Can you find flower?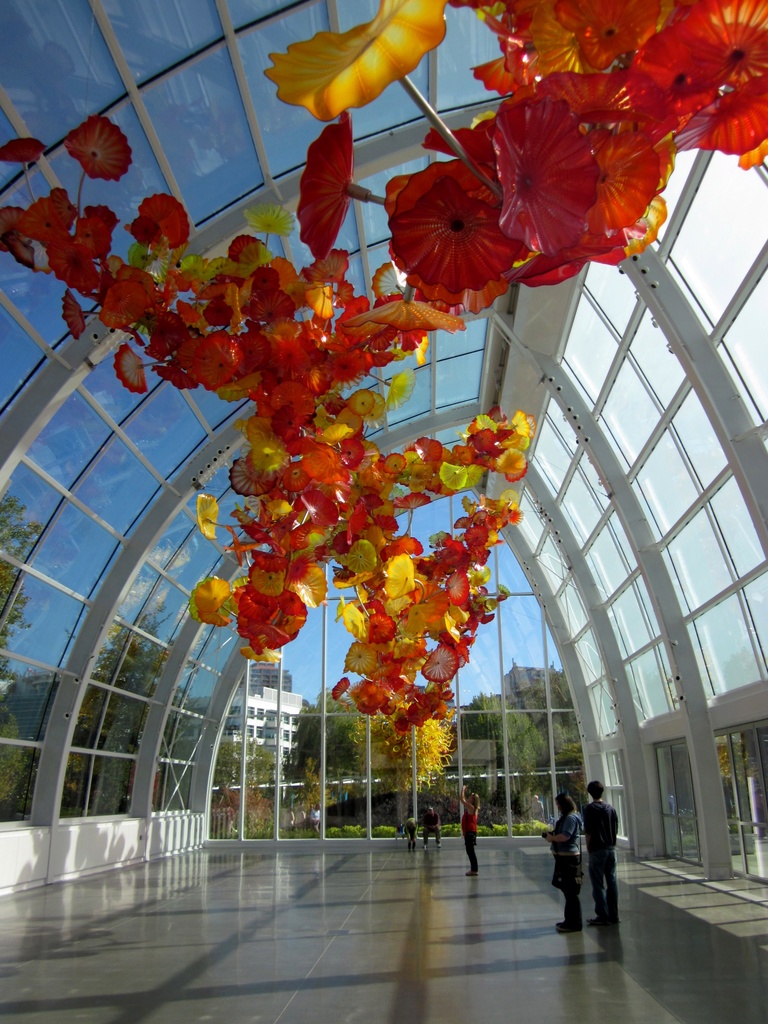
Yes, bounding box: [left=383, top=143, right=523, bottom=285].
